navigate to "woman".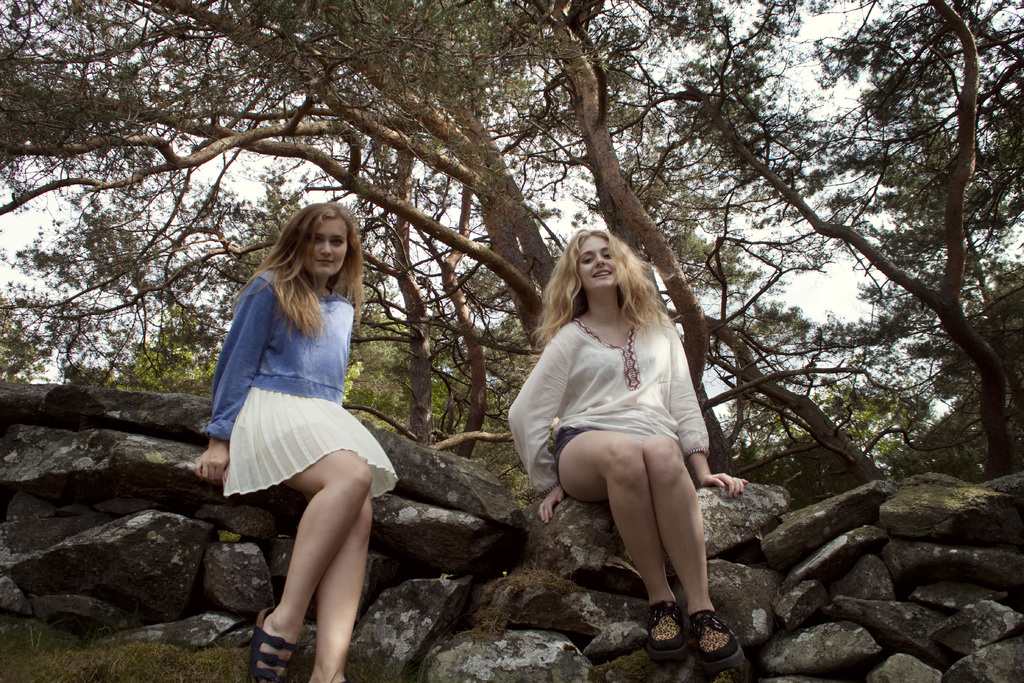
Navigation target: <region>508, 229, 752, 668</region>.
